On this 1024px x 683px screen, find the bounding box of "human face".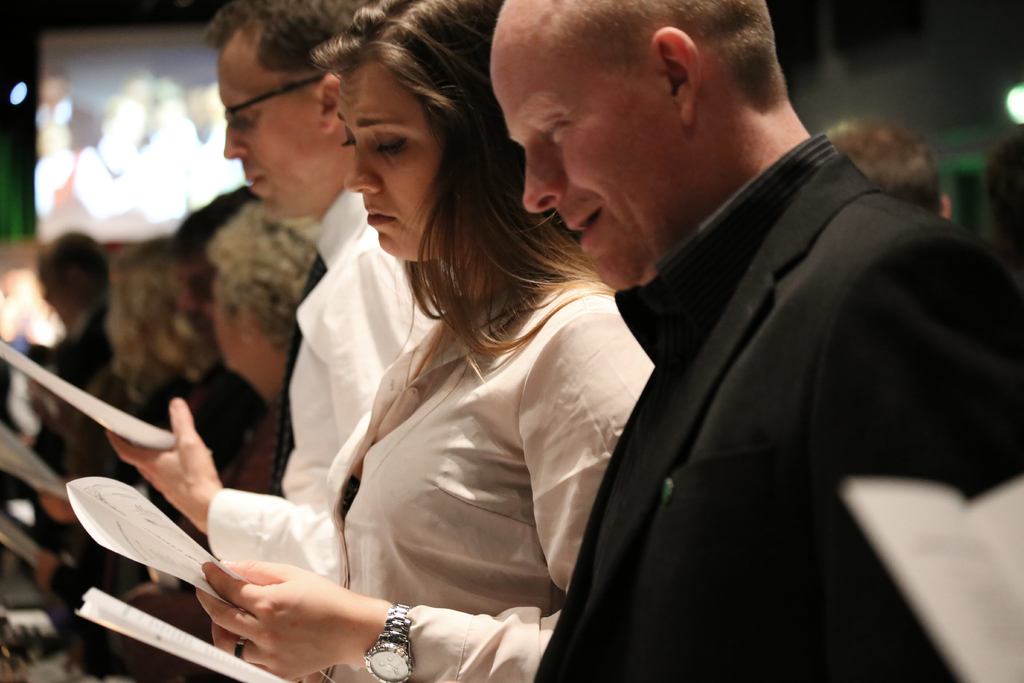
Bounding box: left=340, top=44, right=447, bottom=261.
